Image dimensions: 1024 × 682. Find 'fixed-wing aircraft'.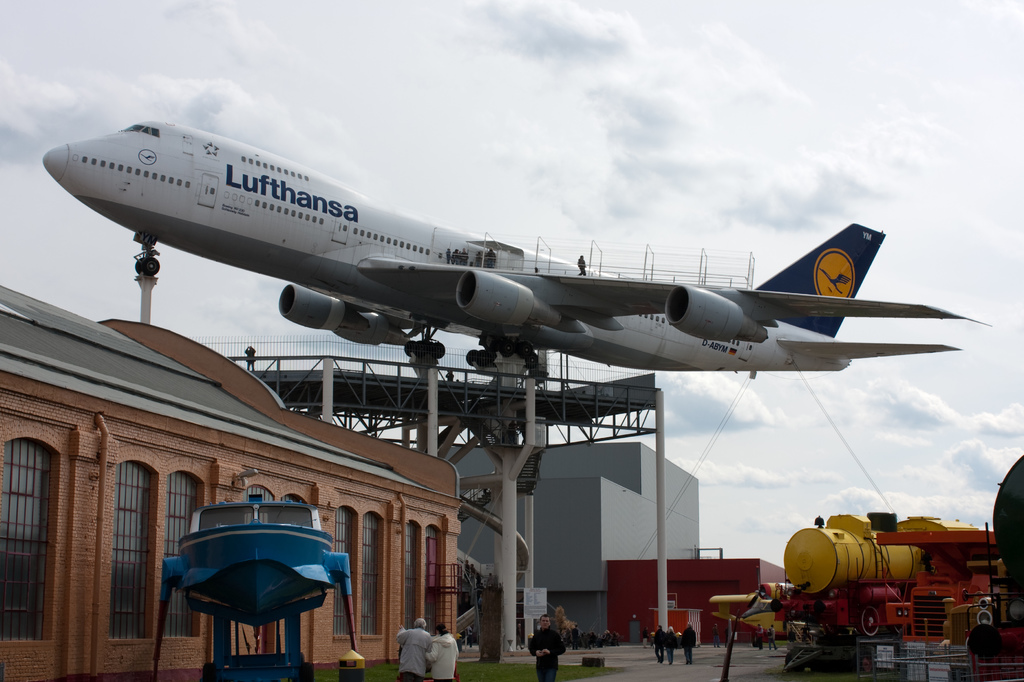
detection(707, 566, 794, 637).
